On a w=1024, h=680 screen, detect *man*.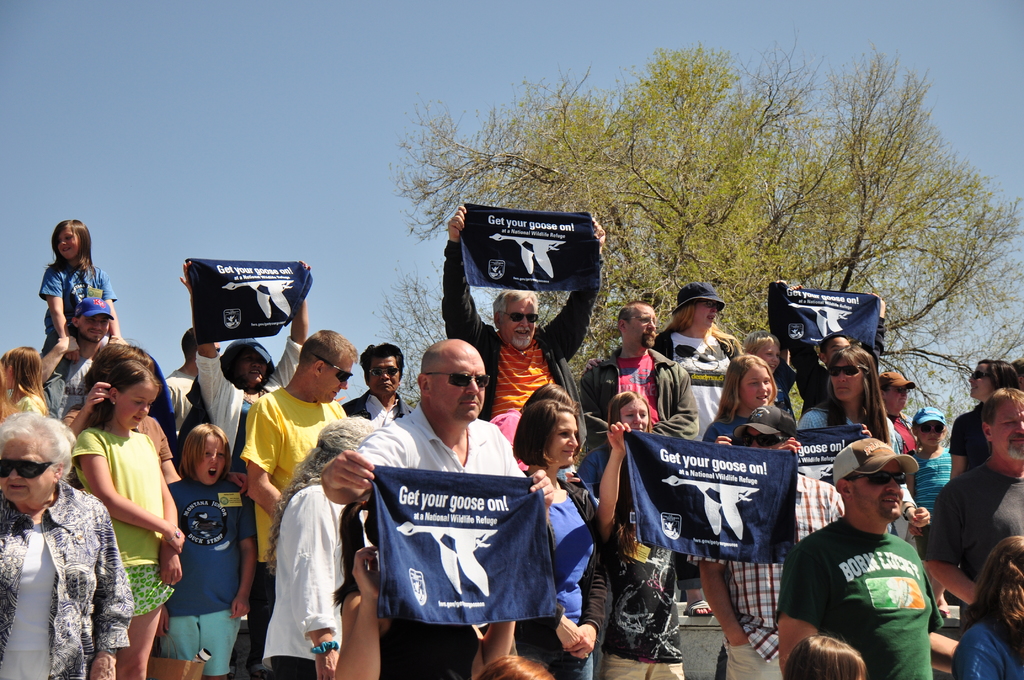
(575, 301, 700, 452).
